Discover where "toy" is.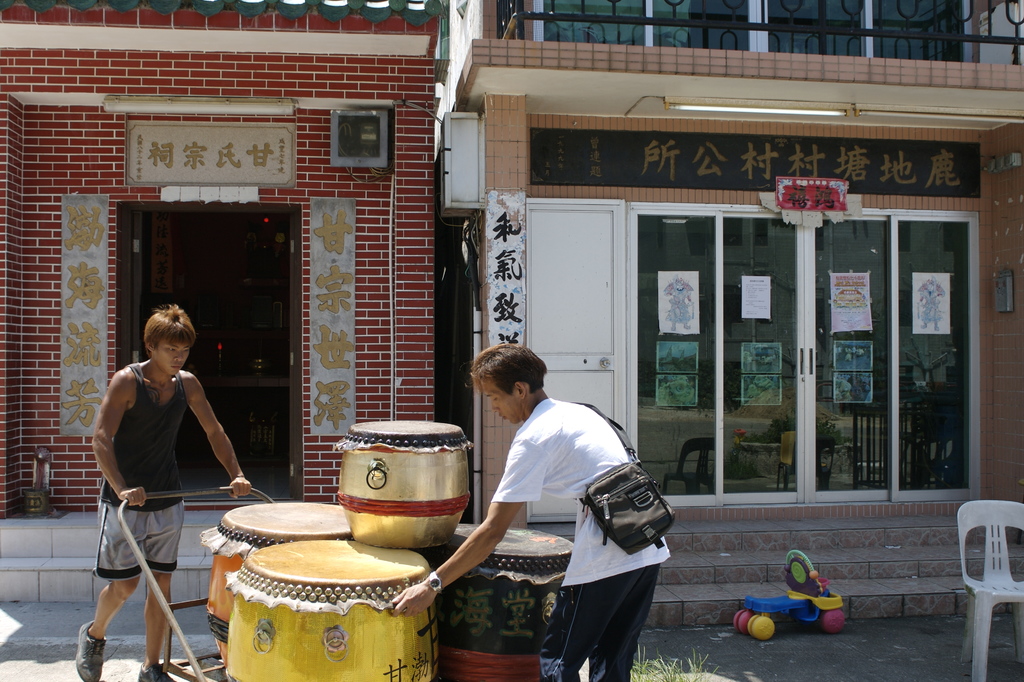
Discovered at <region>728, 560, 851, 645</region>.
